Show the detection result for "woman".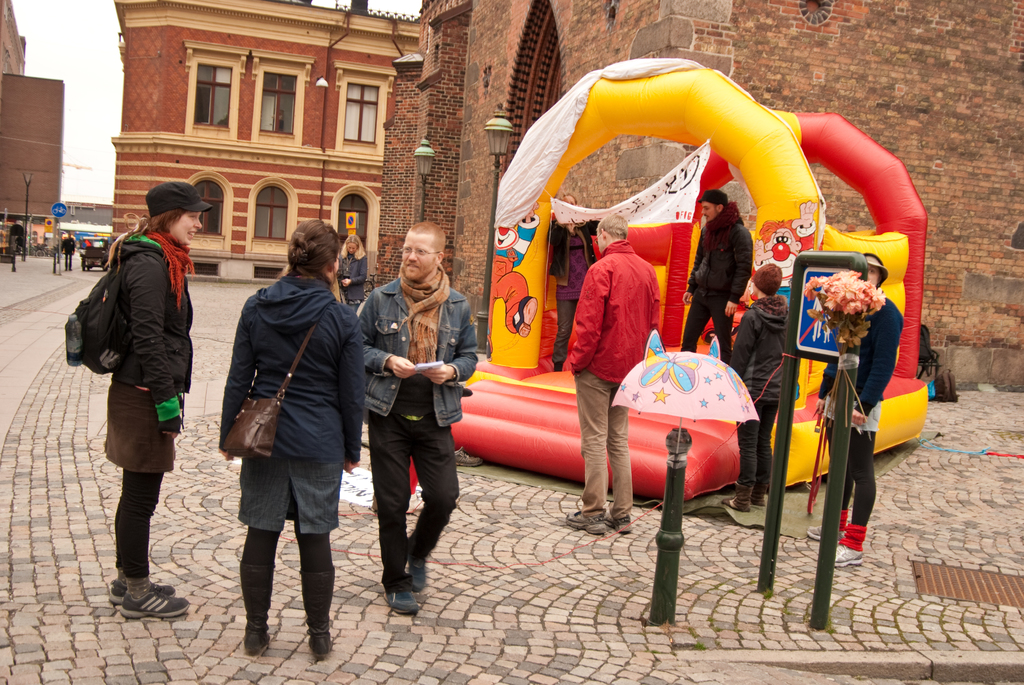
rect(63, 177, 216, 623).
